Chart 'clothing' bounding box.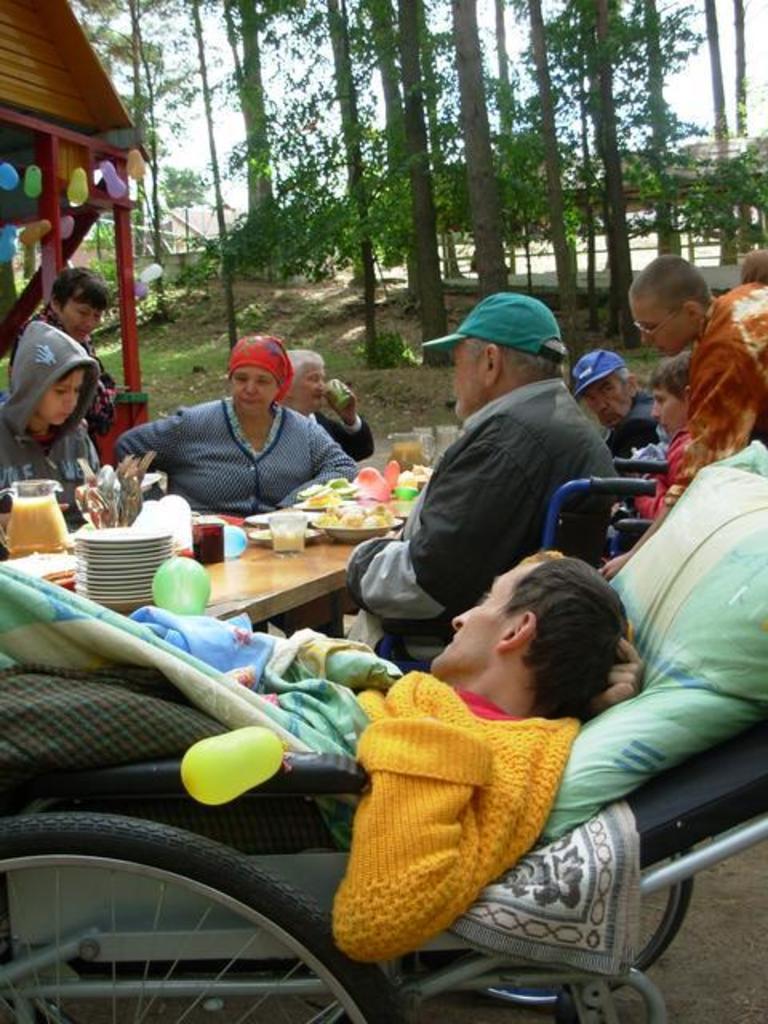
Charted: rect(278, 413, 373, 638).
